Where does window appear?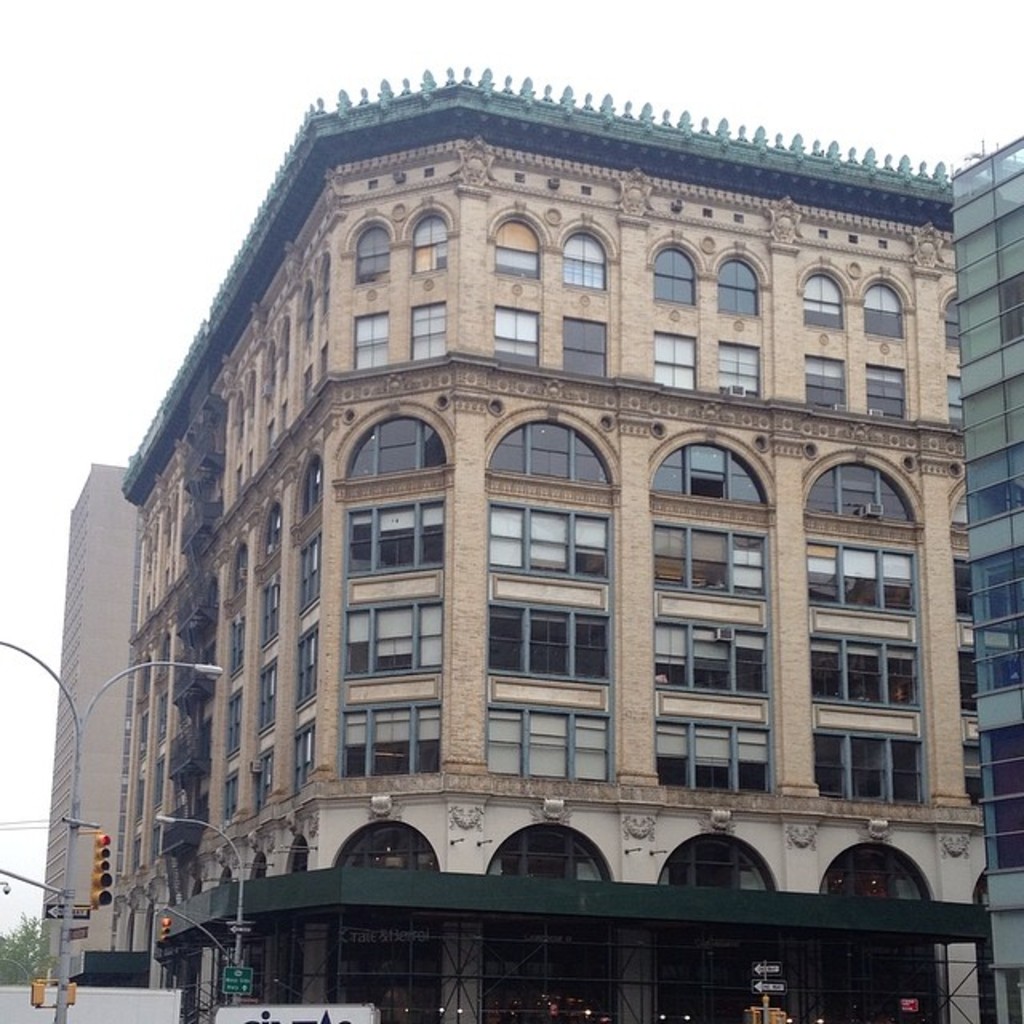
Appears at 562/320/611/379.
